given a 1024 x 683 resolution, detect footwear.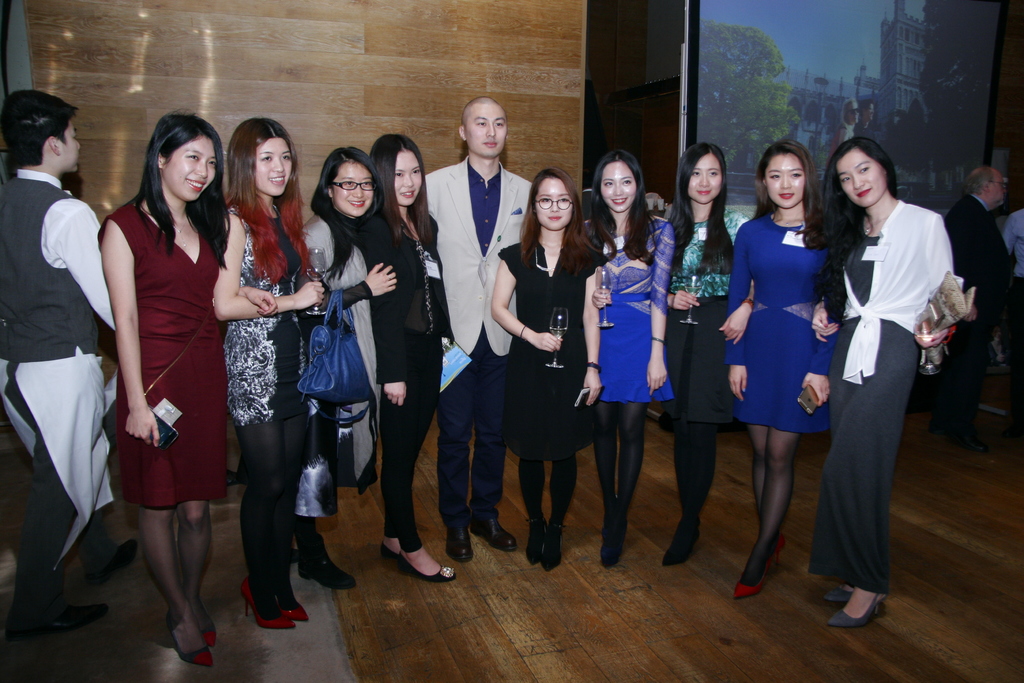
box=[164, 611, 211, 664].
